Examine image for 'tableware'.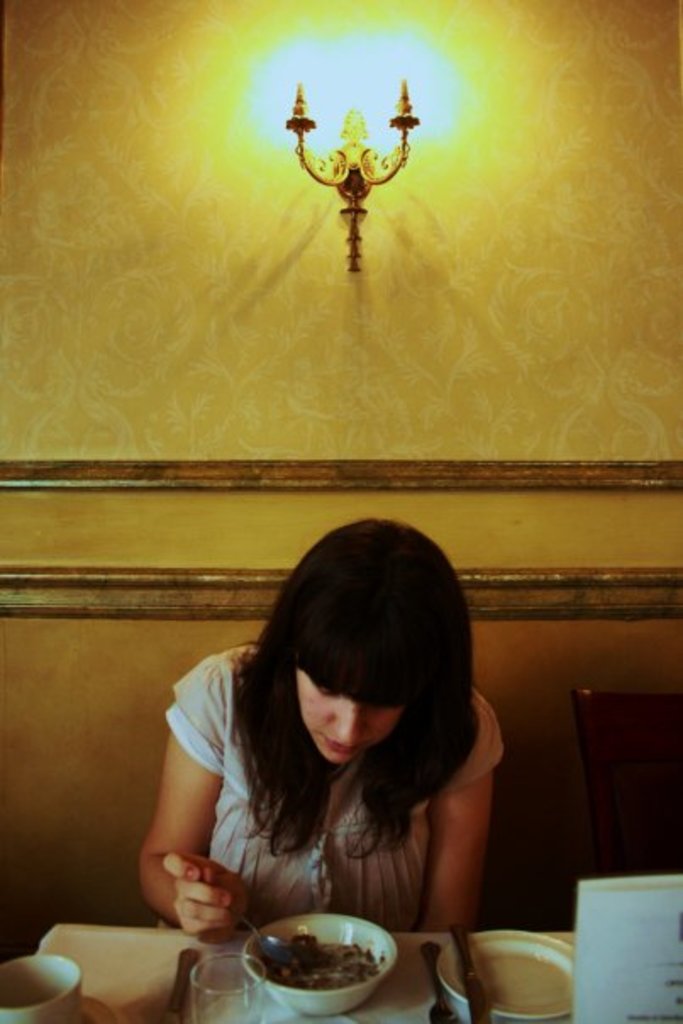
Examination result: 76/995/119/1022.
